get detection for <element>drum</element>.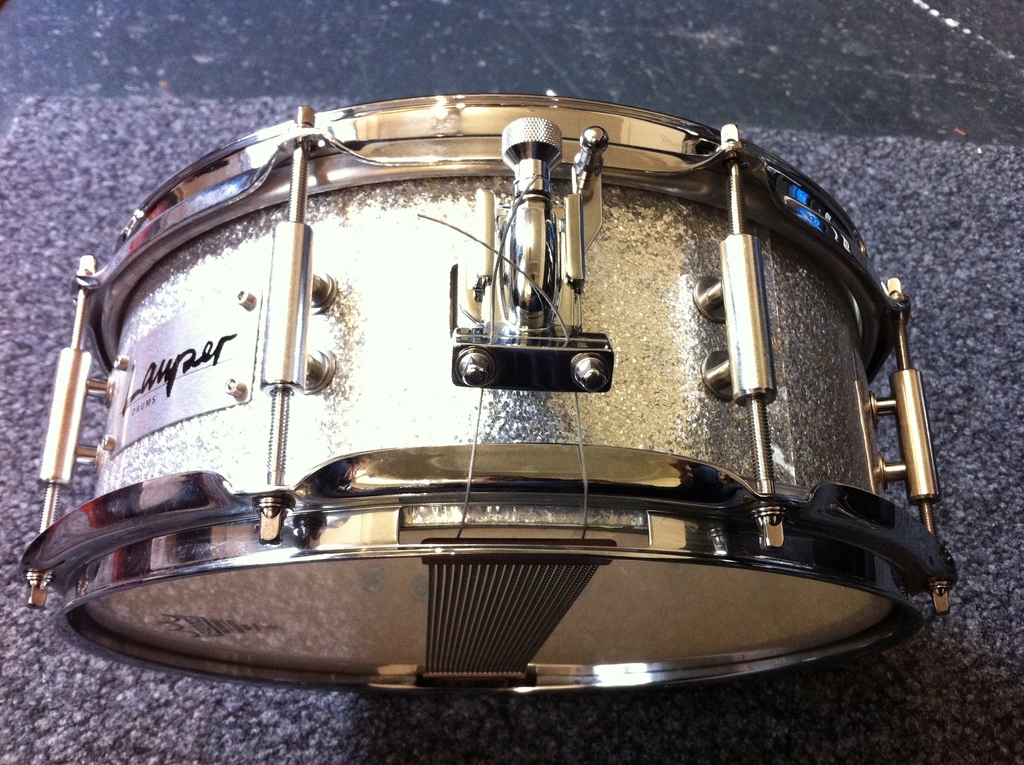
Detection: BBox(19, 93, 960, 693).
